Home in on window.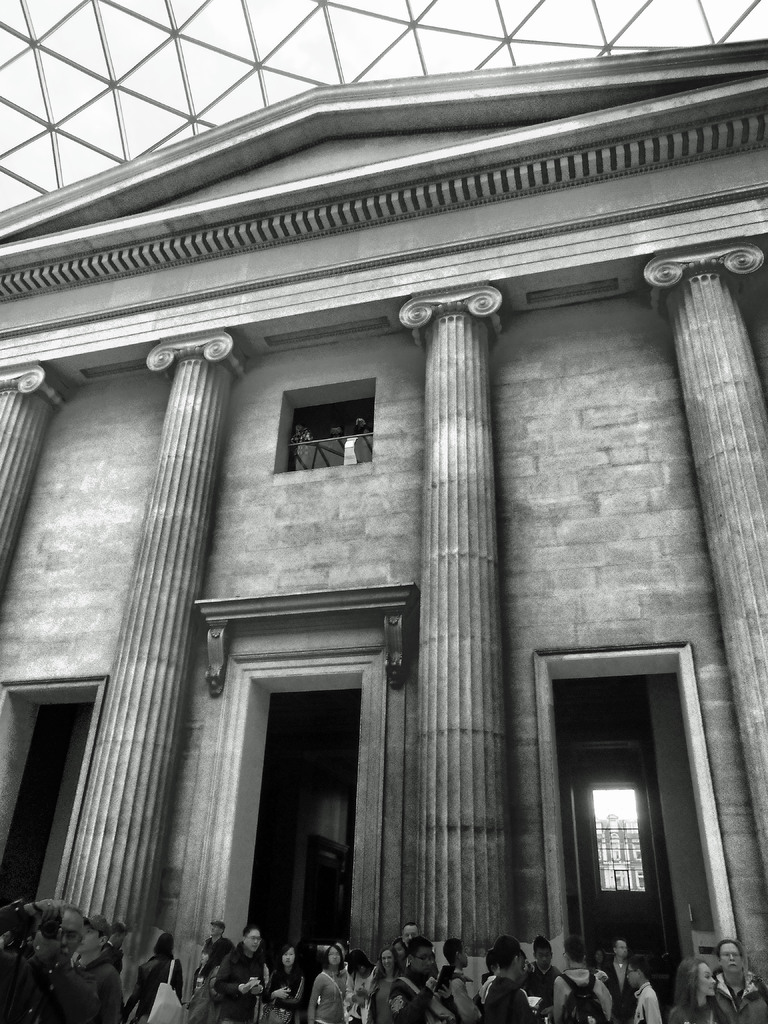
Homed in at <box>593,788,647,889</box>.
